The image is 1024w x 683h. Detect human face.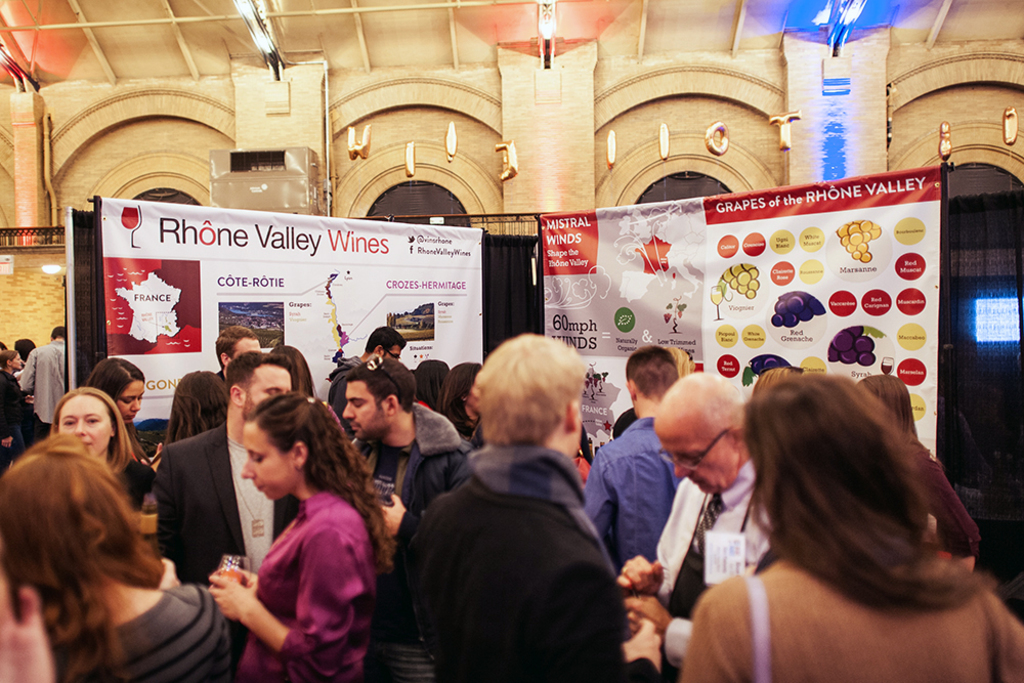
Detection: <box>657,416,733,490</box>.
